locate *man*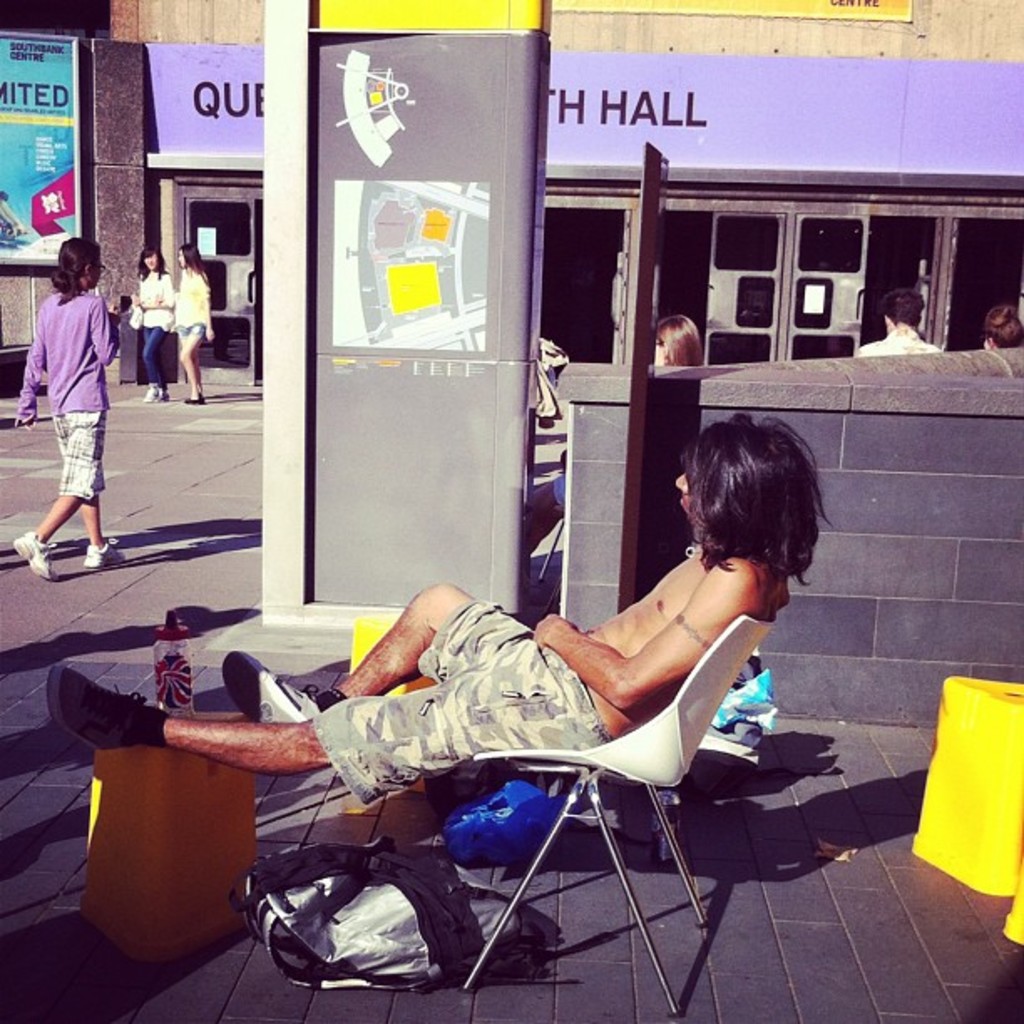
32/402/832/806
